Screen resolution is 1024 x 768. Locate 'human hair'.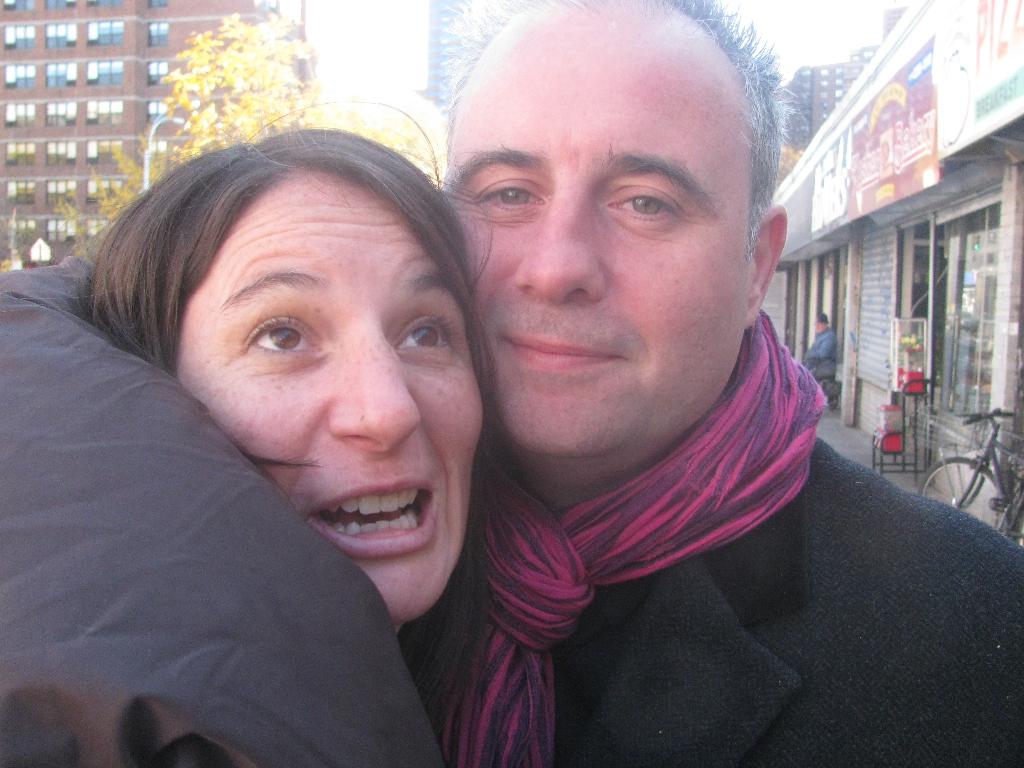
[442, 0, 789, 278].
